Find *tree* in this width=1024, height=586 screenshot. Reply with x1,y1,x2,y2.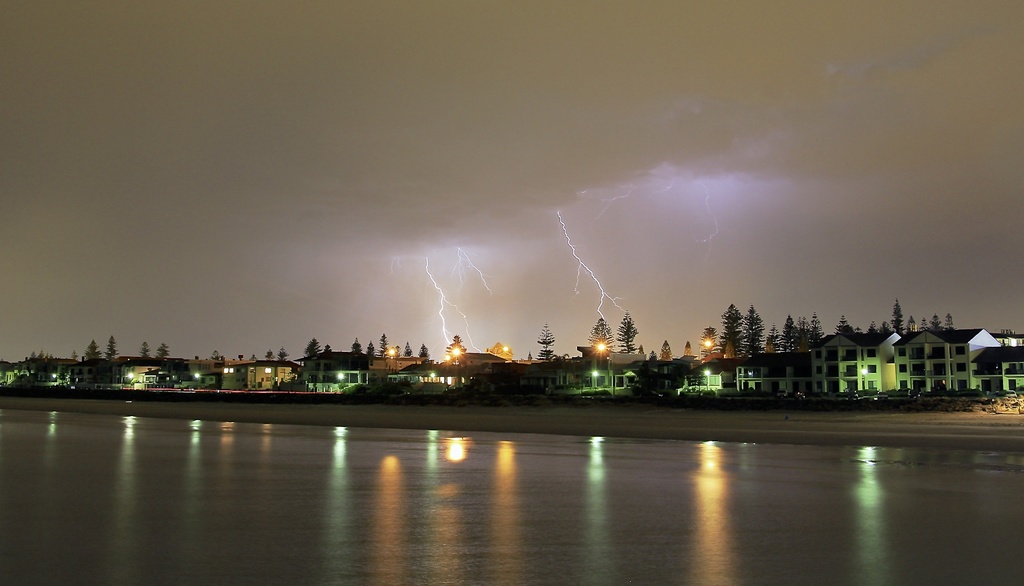
138,343,150,361.
